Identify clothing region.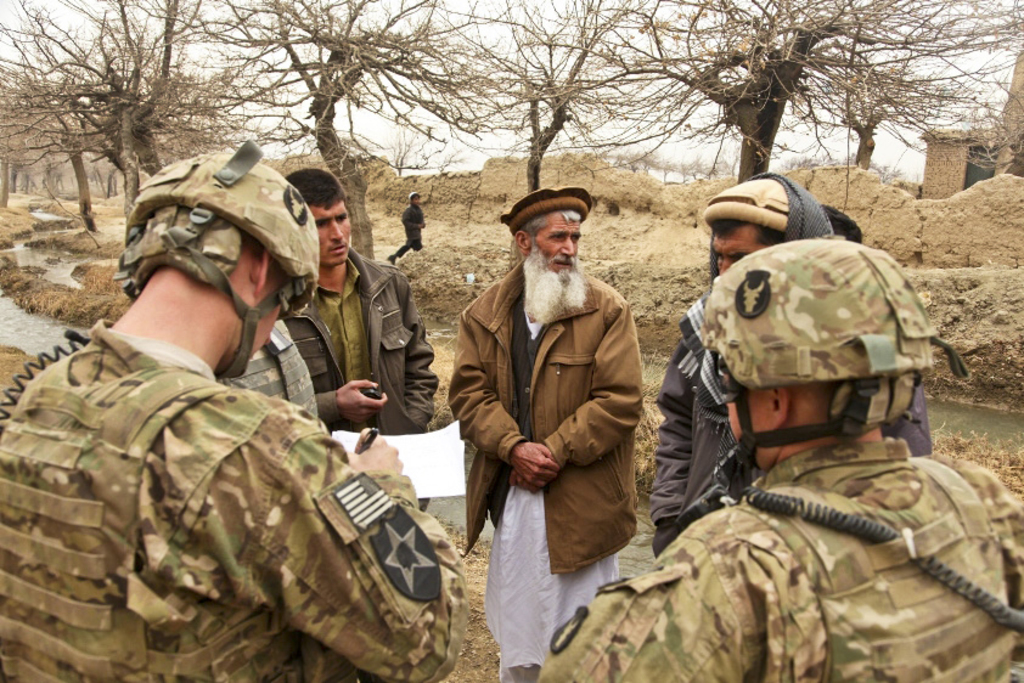
Region: box(2, 269, 424, 682).
